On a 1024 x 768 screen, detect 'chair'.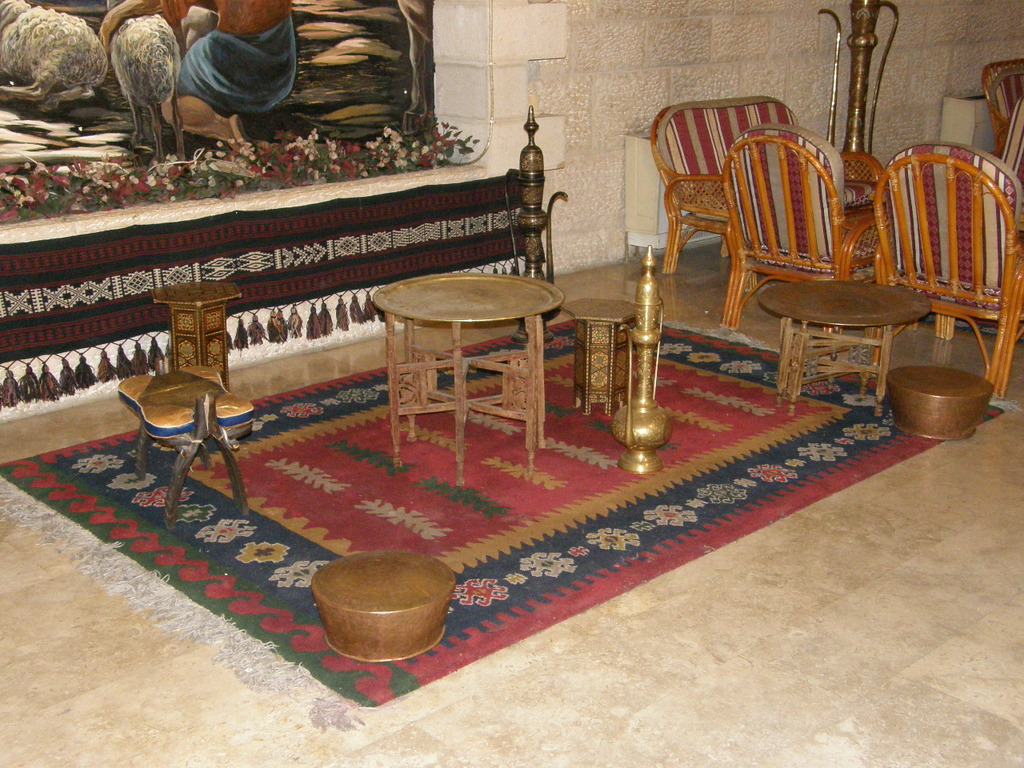
detection(865, 138, 1023, 398).
